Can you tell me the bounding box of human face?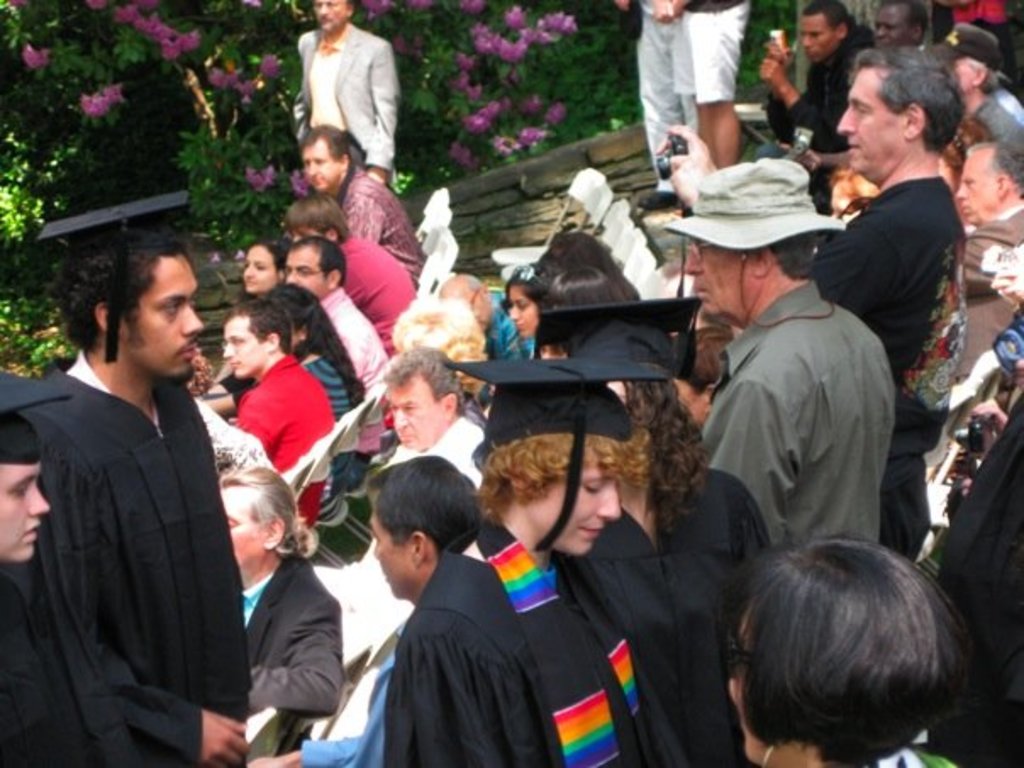
[left=283, top=244, right=327, bottom=295].
